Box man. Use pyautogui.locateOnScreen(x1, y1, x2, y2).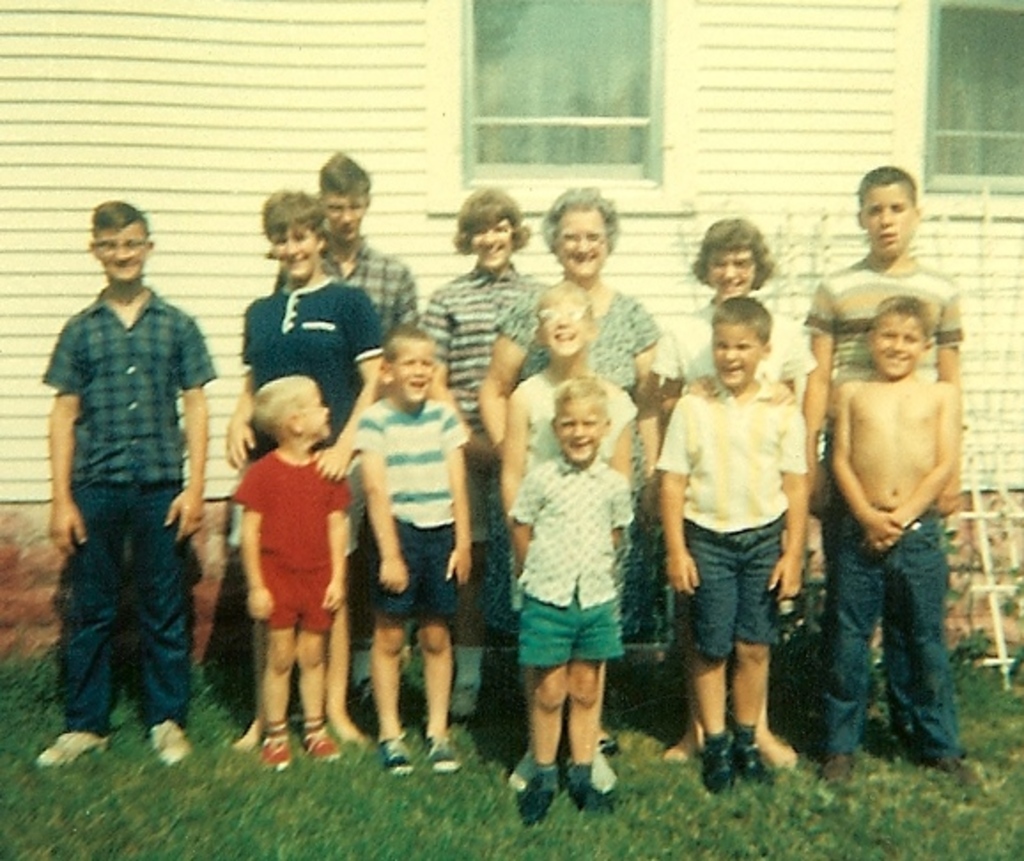
pyautogui.locateOnScreen(273, 151, 422, 331).
